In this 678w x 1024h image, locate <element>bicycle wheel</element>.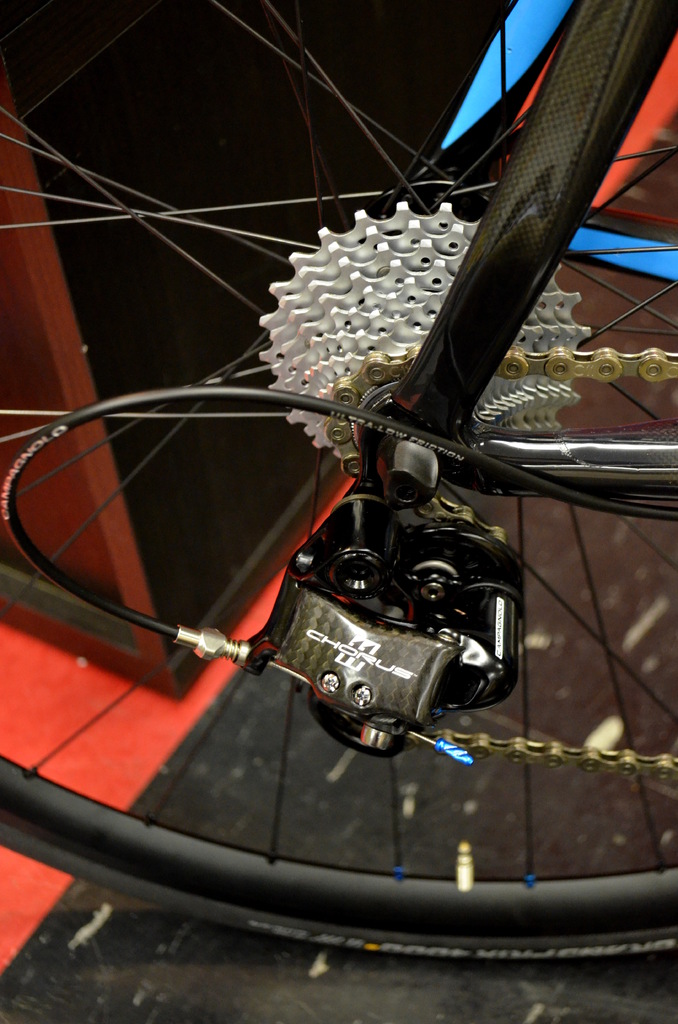
Bounding box: bbox(0, 0, 677, 954).
